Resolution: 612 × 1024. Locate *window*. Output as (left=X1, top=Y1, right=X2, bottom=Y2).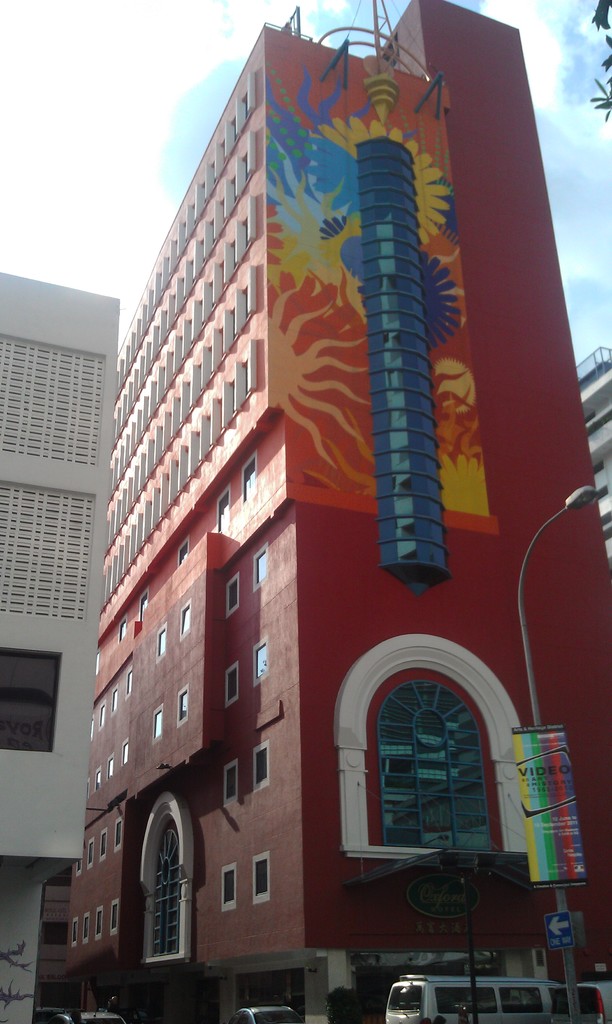
(left=138, top=790, right=194, bottom=967).
